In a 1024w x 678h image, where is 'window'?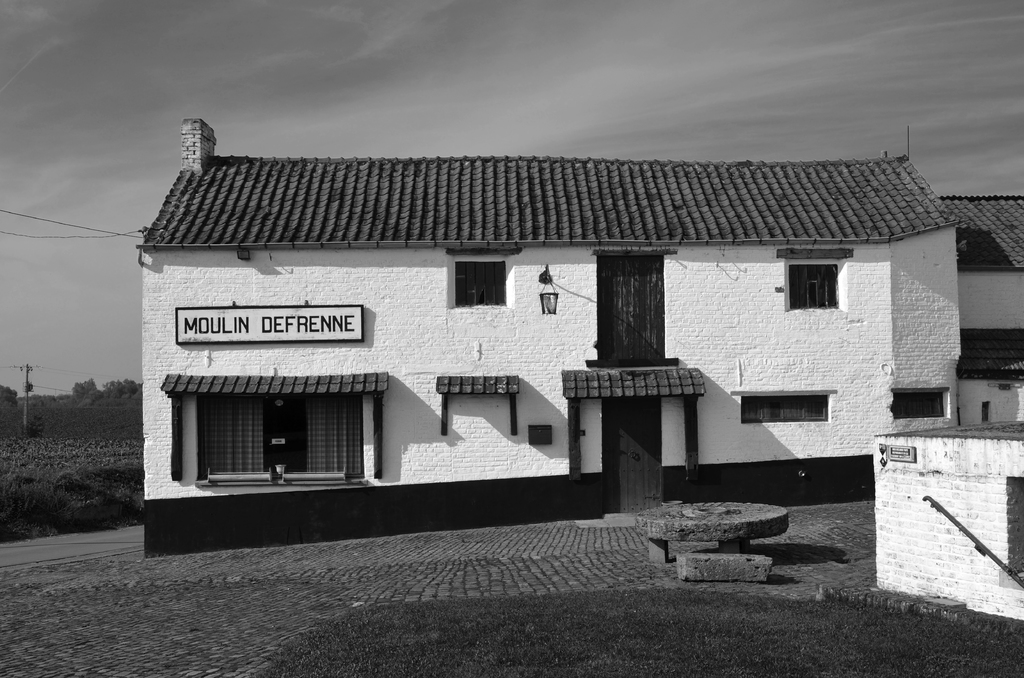
select_region(892, 391, 945, 417).
